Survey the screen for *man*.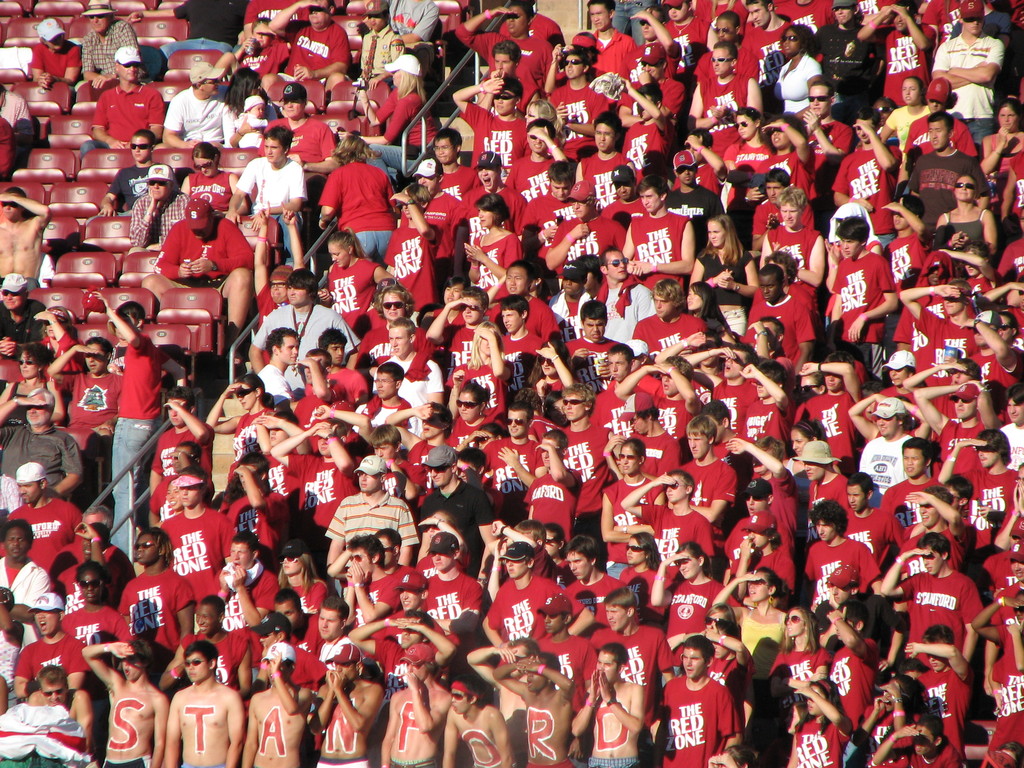
Survey found: [left=453, top=0, right=561, bottom=112].
